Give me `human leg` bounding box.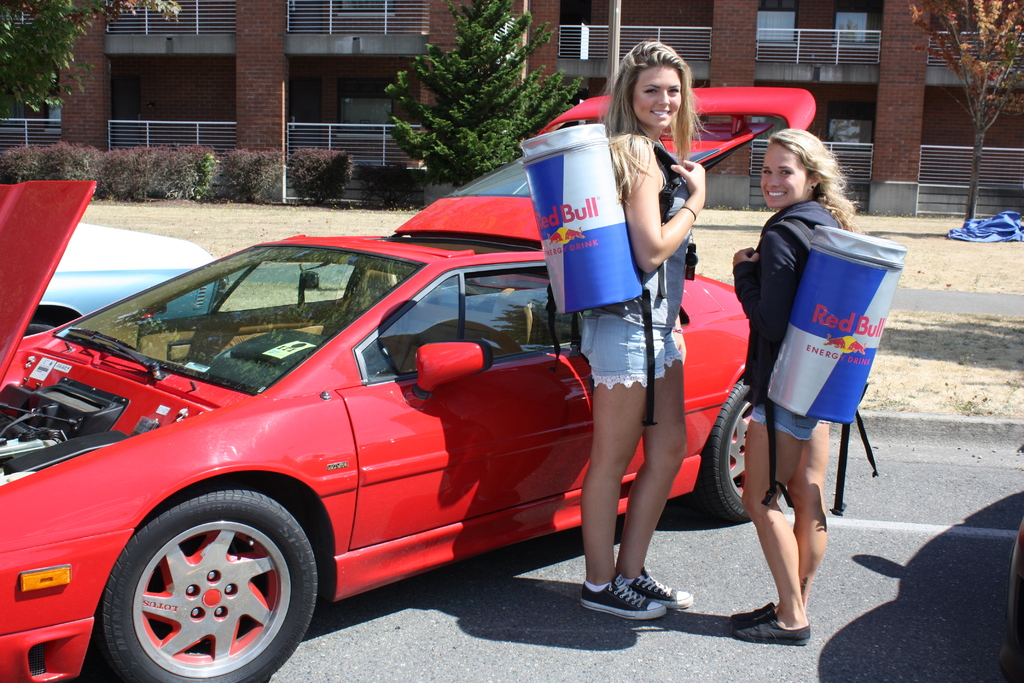
bbox(614, 331, 696, 600).
